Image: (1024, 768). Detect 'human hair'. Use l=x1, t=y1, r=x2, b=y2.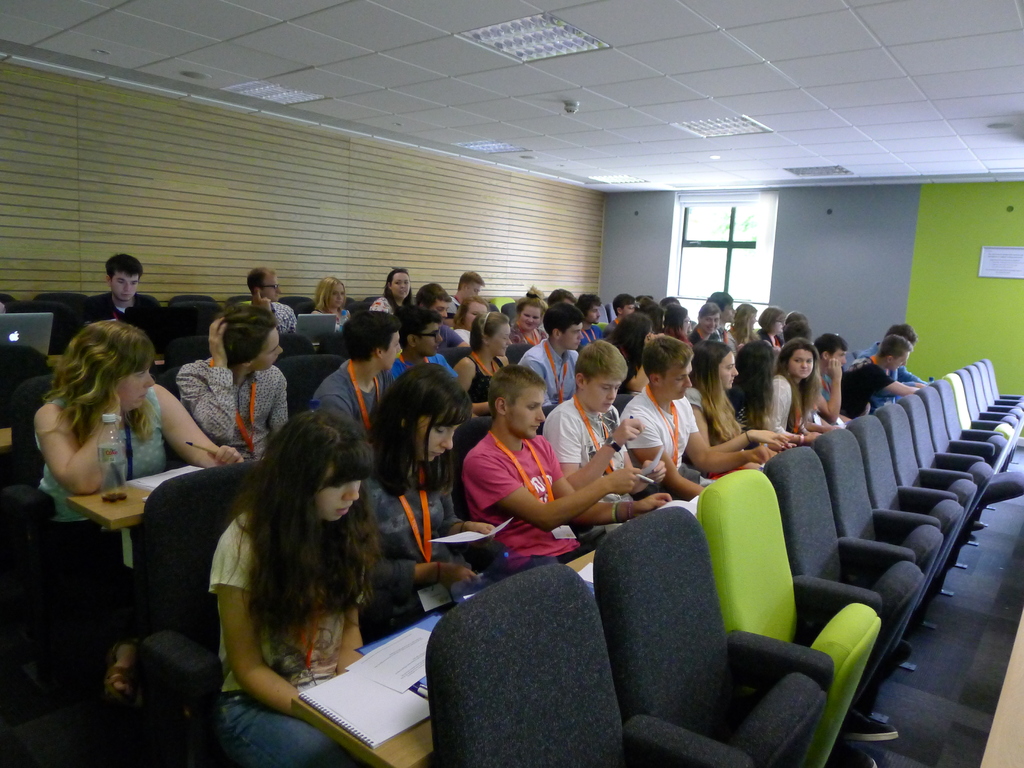
l=217, t=304, r=275, b=369.
